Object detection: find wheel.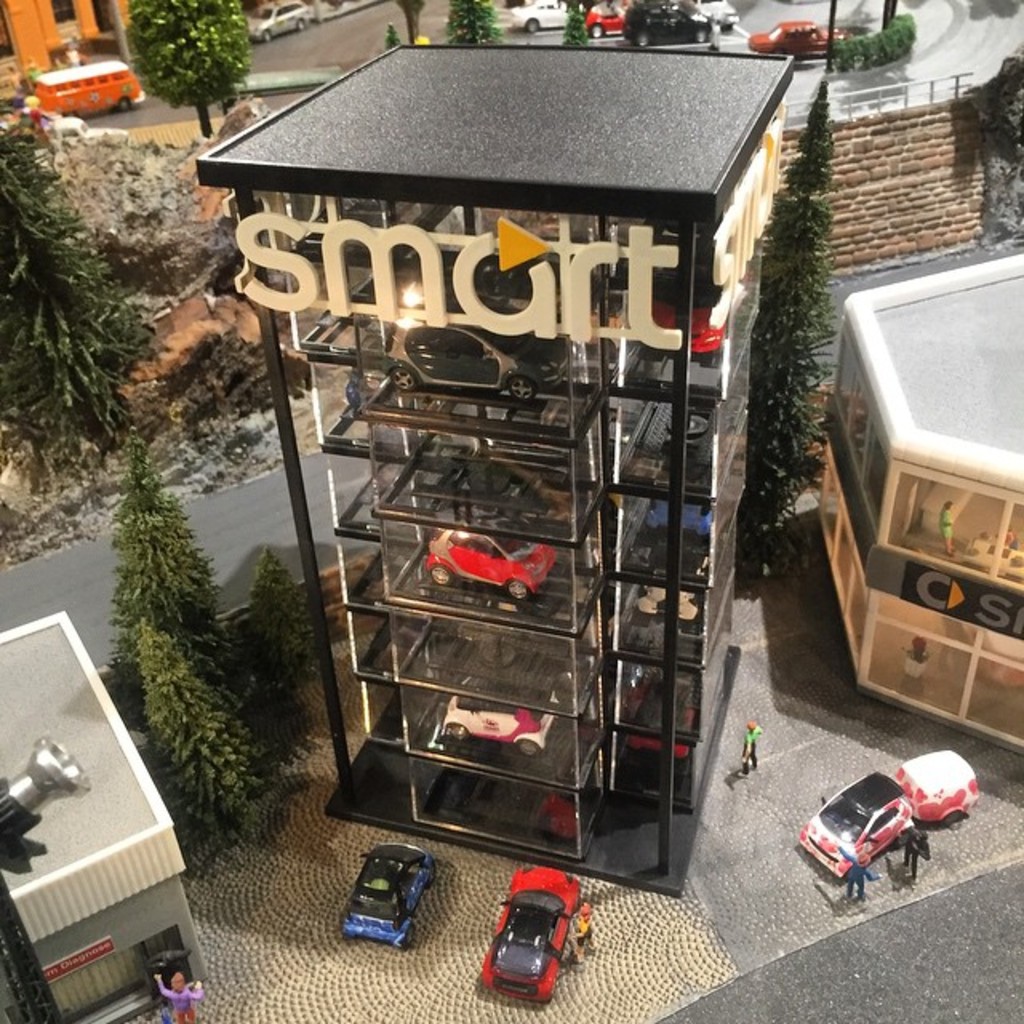
[634,32,651,48].
